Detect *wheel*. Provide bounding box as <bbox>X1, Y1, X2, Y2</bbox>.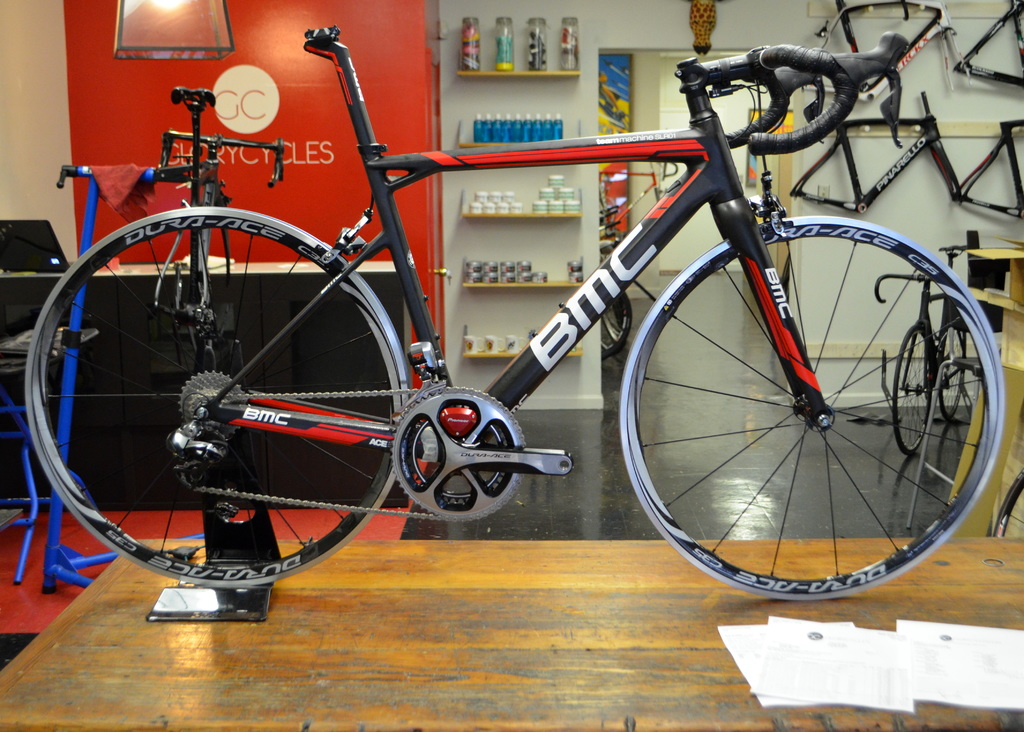
<bbox>889, 324, 931, 455</bbox>.
